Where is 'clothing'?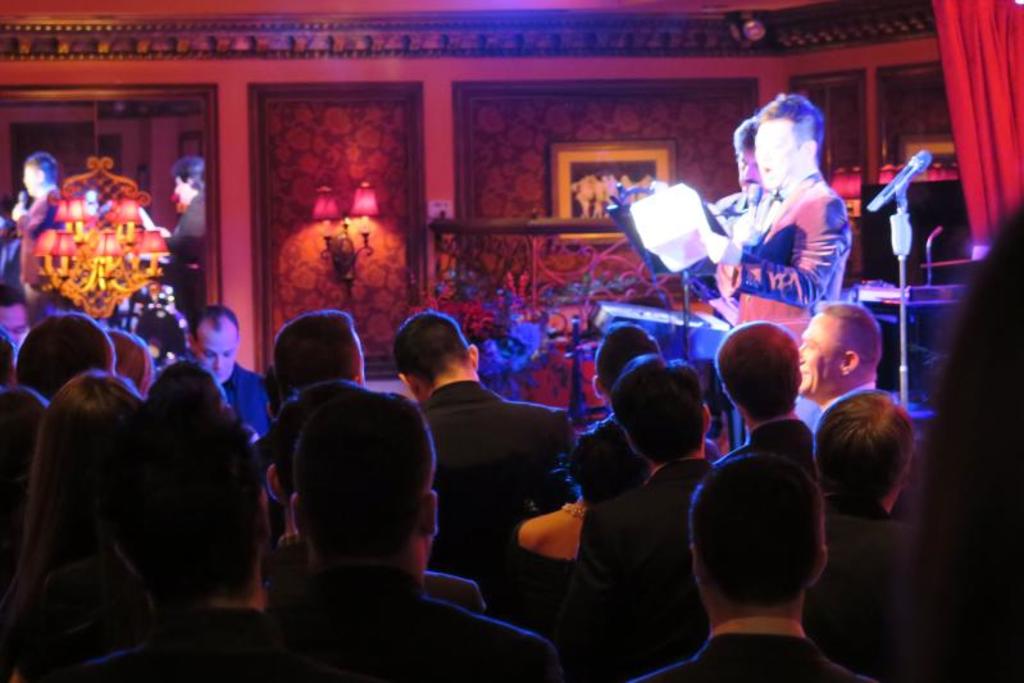
{"x1": 54, "y1": 604, "x2": 359, "y2": 682}.
